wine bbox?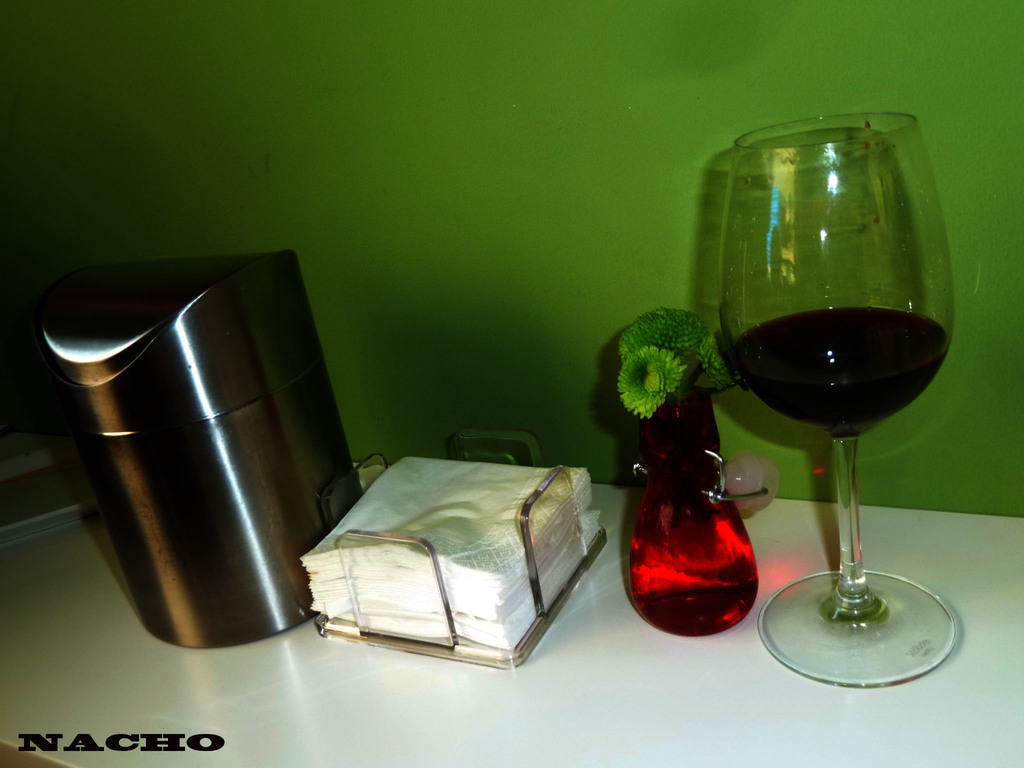
(x1=707, y1=106, x2=961, y2=666)
